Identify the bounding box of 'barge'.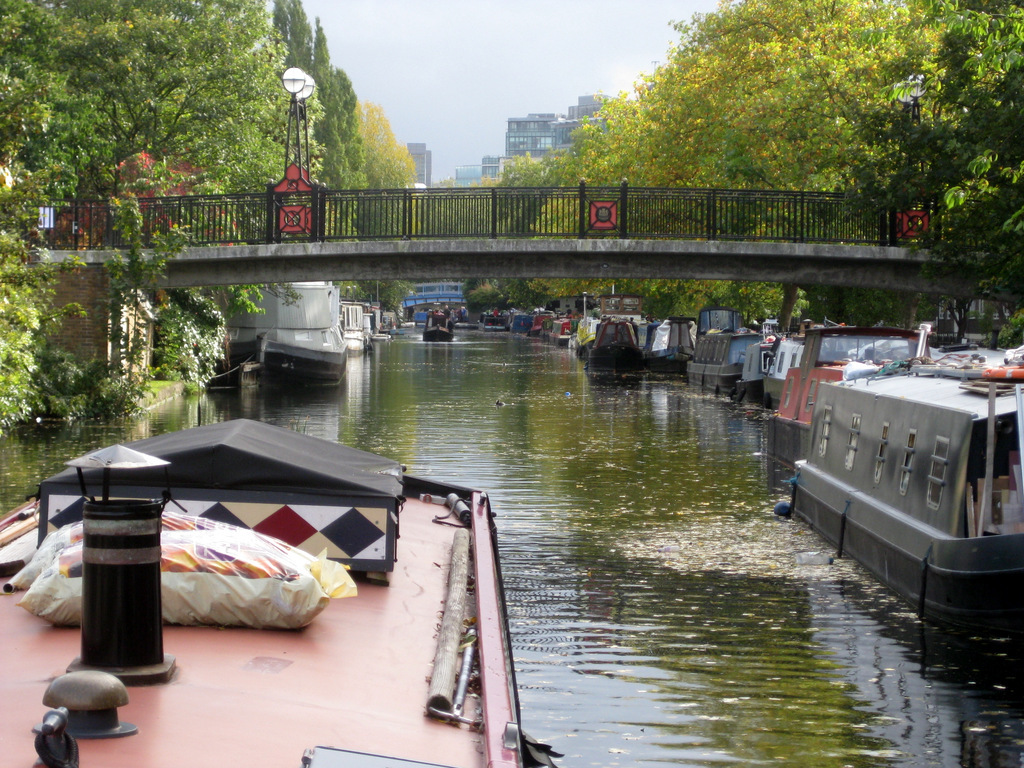
bbox(216, 279, 348, 392).
